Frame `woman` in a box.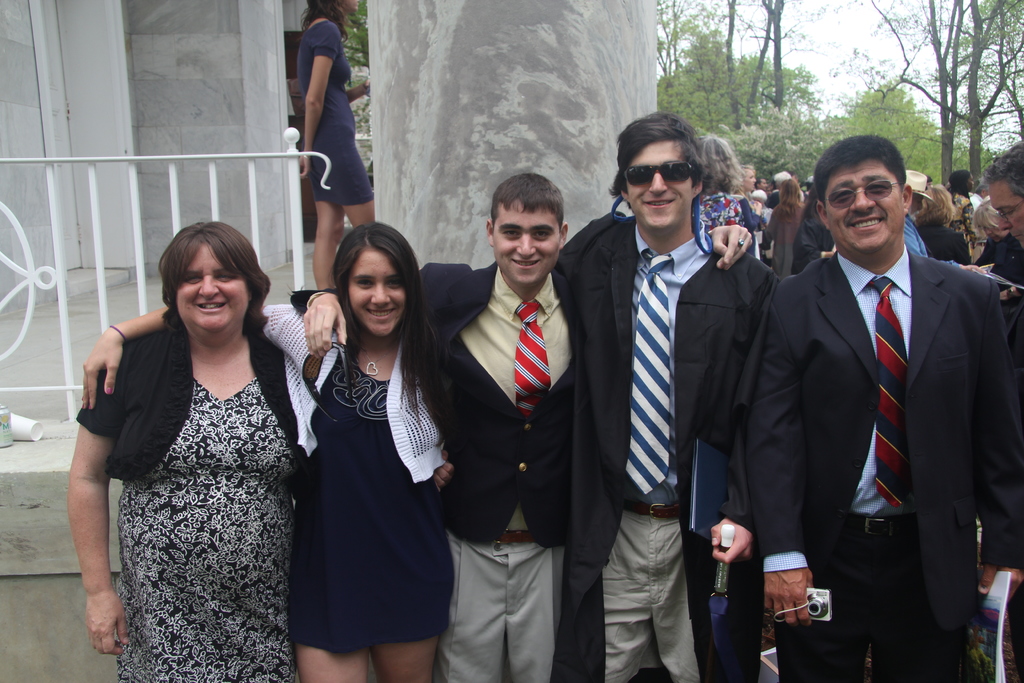
(x1=83, y1=222, x2=450, y2=682).
